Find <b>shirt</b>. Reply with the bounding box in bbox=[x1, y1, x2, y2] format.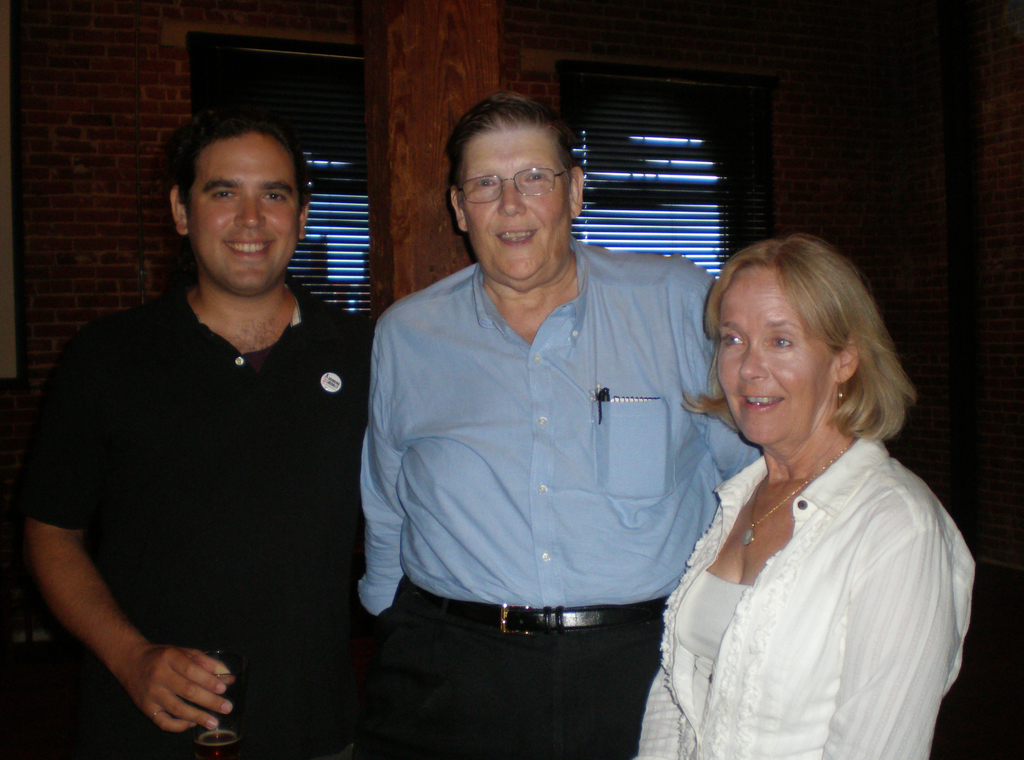
bbox=[363, 238, 761, 611].
